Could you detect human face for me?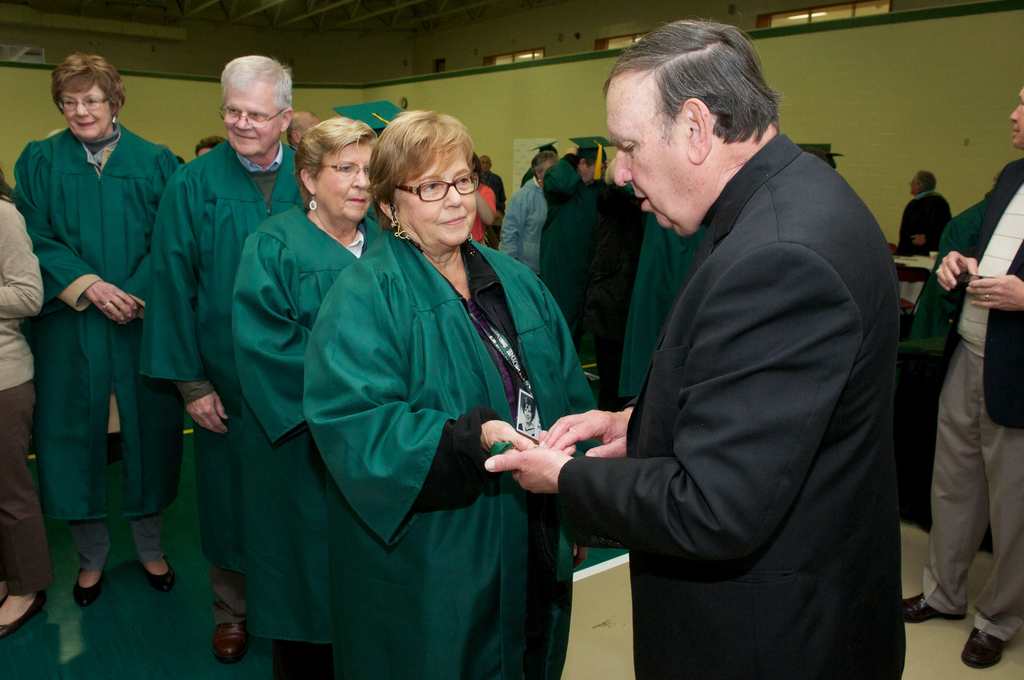
Detection result: 1011, 86, 1023, 150.
